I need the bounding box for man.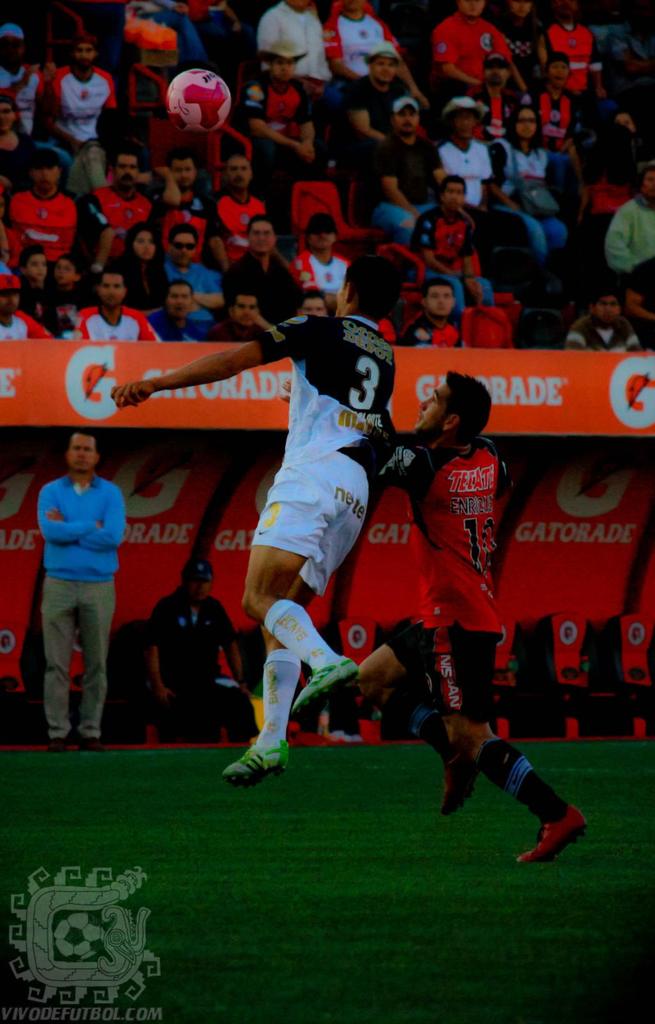
Here it is: crop(83, 157, 153, 278).
